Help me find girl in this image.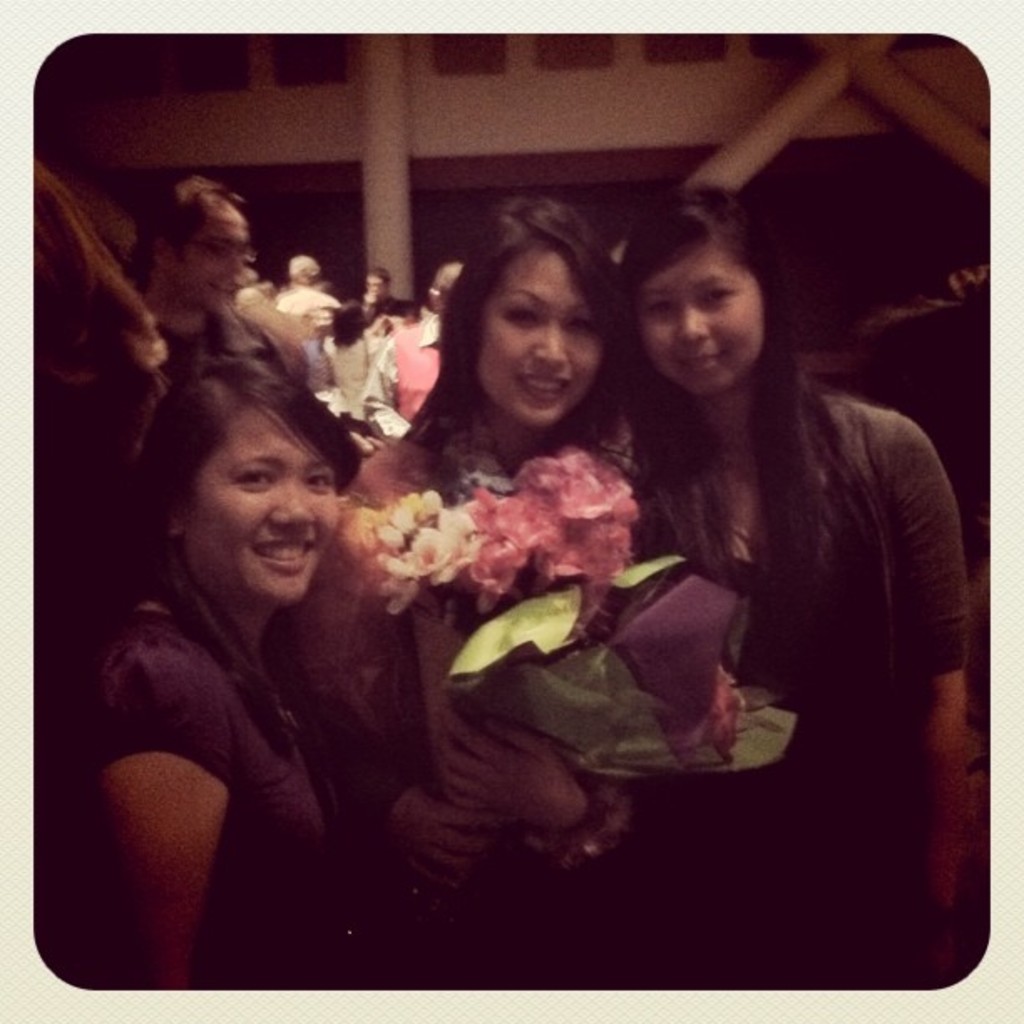
Found it: [x1=72, y1=350, x2=360, y2=992].
